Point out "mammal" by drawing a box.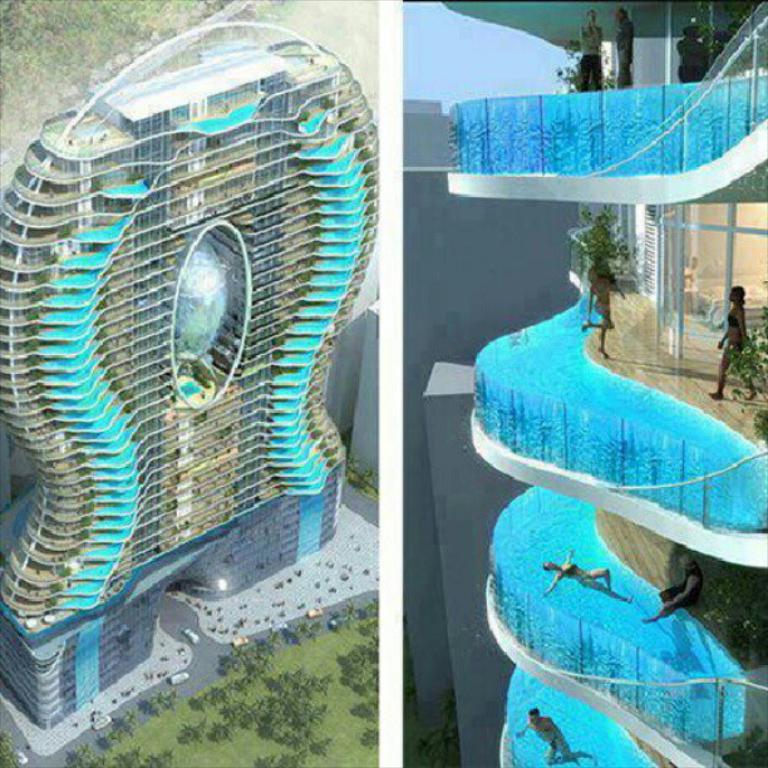
<box>577,10,605,90</box>.
